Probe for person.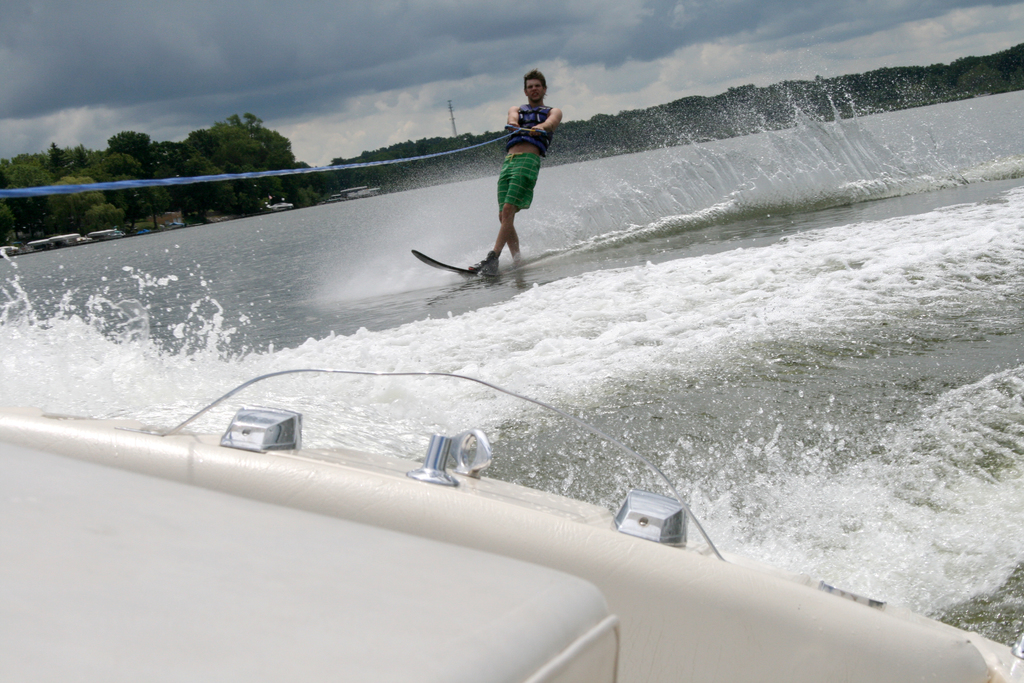
Probe result: 460/67/565/278.
